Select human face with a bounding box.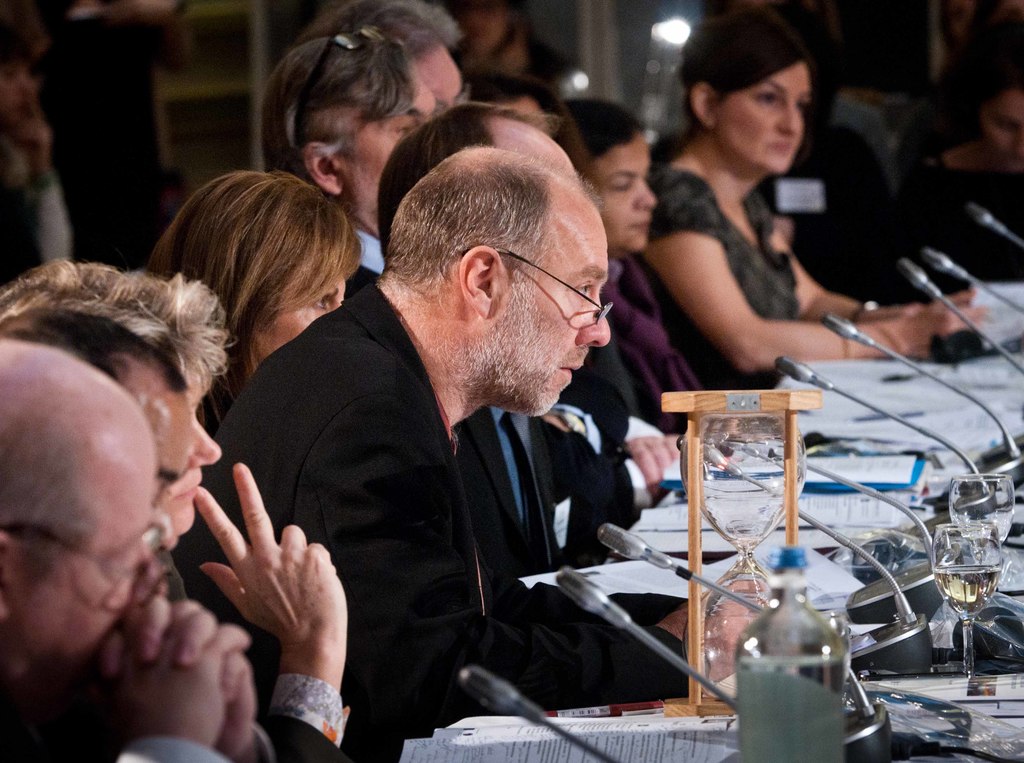
crop(347, 61, 435, 233).
